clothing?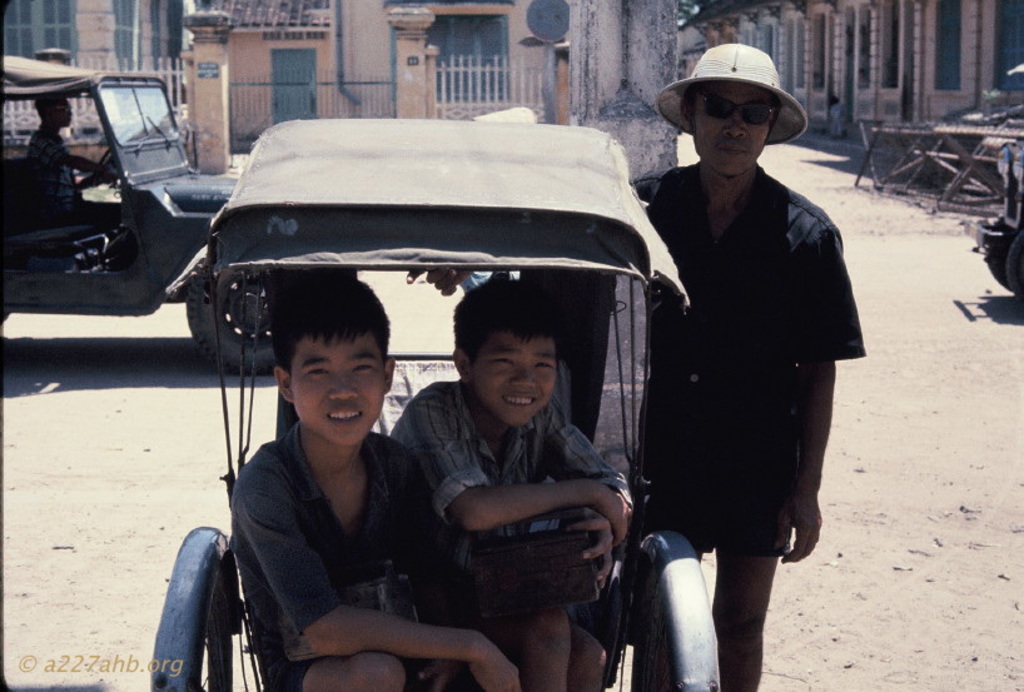
Rect(621, 98, 863, 587)
